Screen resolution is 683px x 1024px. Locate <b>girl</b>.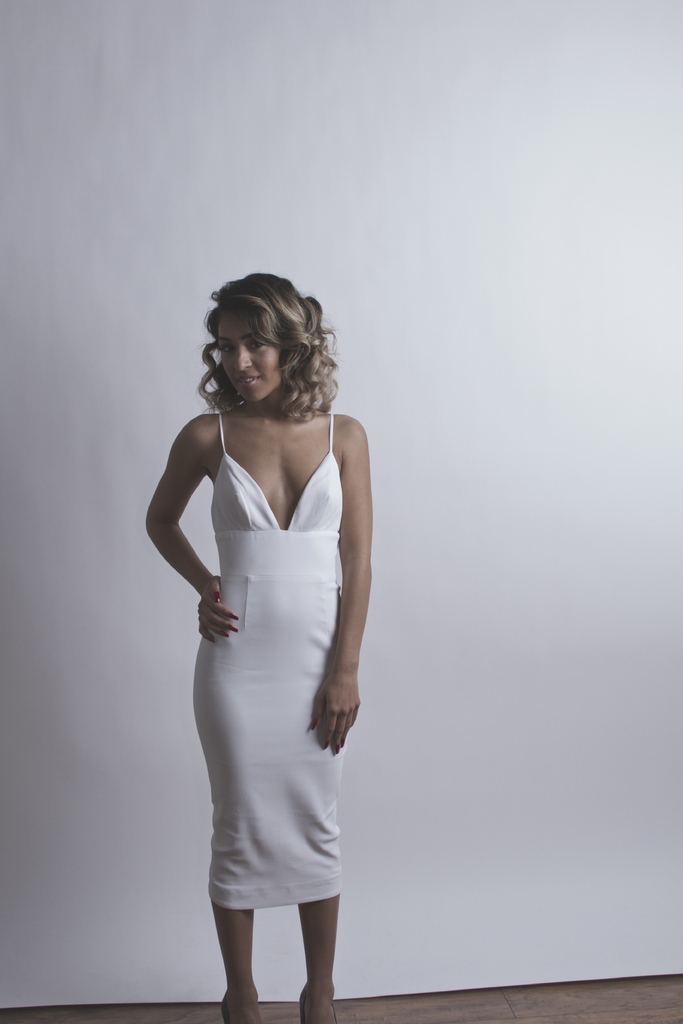
(138,269,379,1023).
